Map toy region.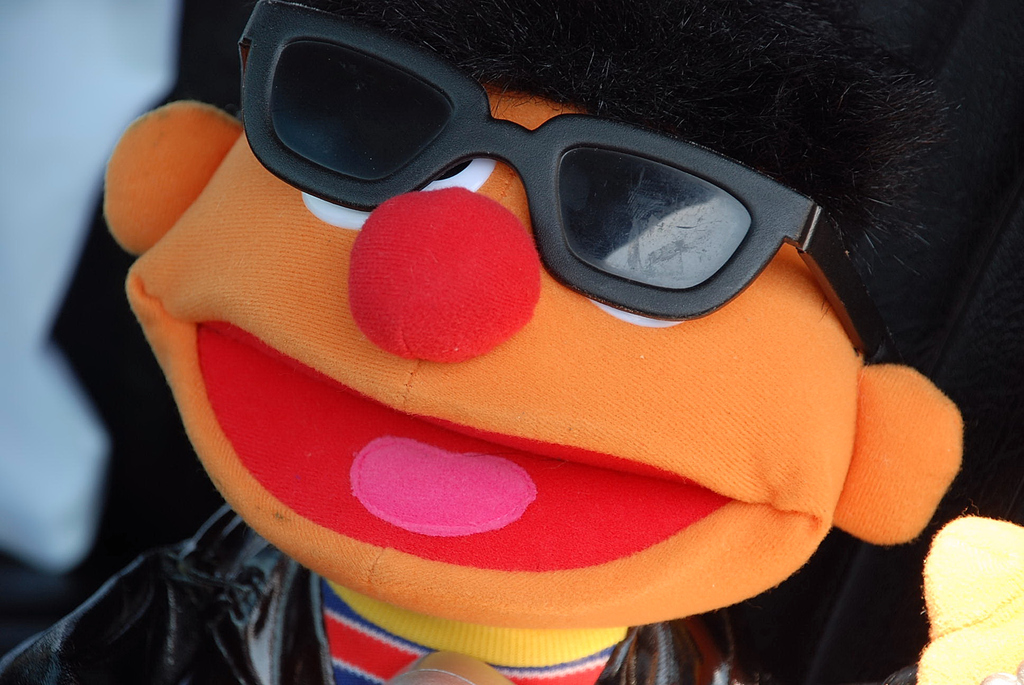
Mapped to {"left": 86, "top": 8, "right": 932, "bottom": 649}.
